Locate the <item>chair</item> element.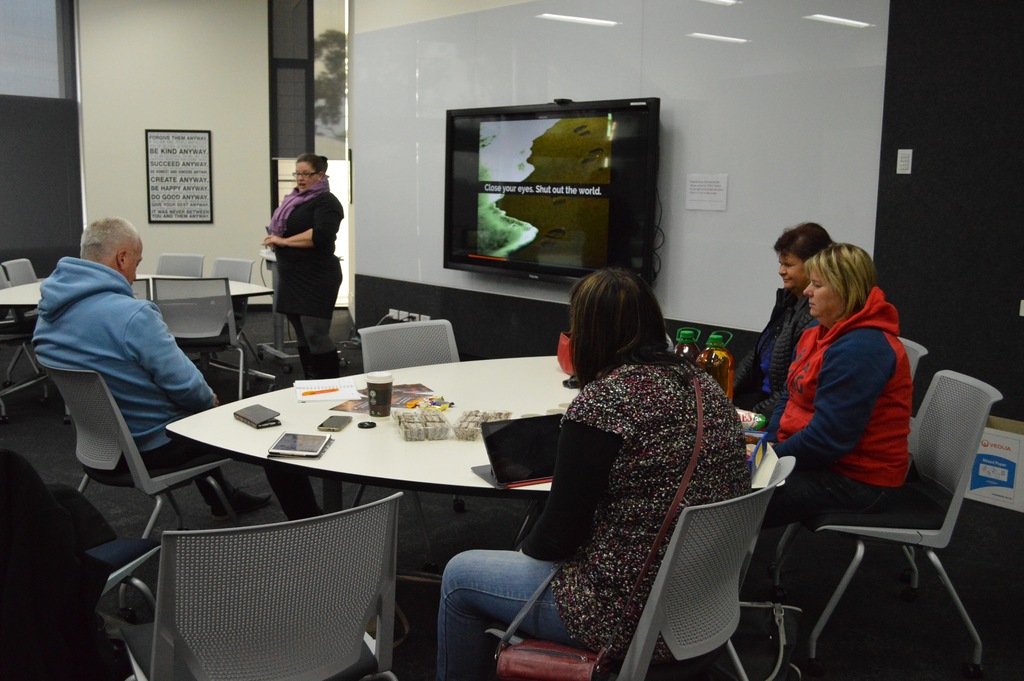
Element bbox: bbox(0, 272, 12, 297).
